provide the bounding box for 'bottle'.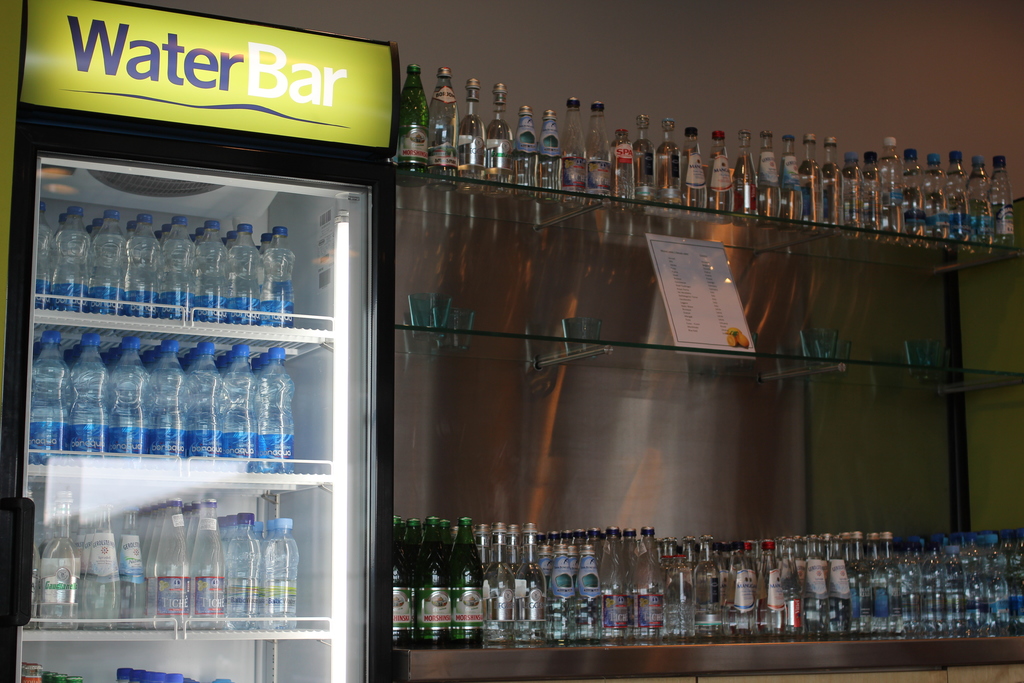
pyautogui.locateOnScreen(797, 134, 824, 227).
